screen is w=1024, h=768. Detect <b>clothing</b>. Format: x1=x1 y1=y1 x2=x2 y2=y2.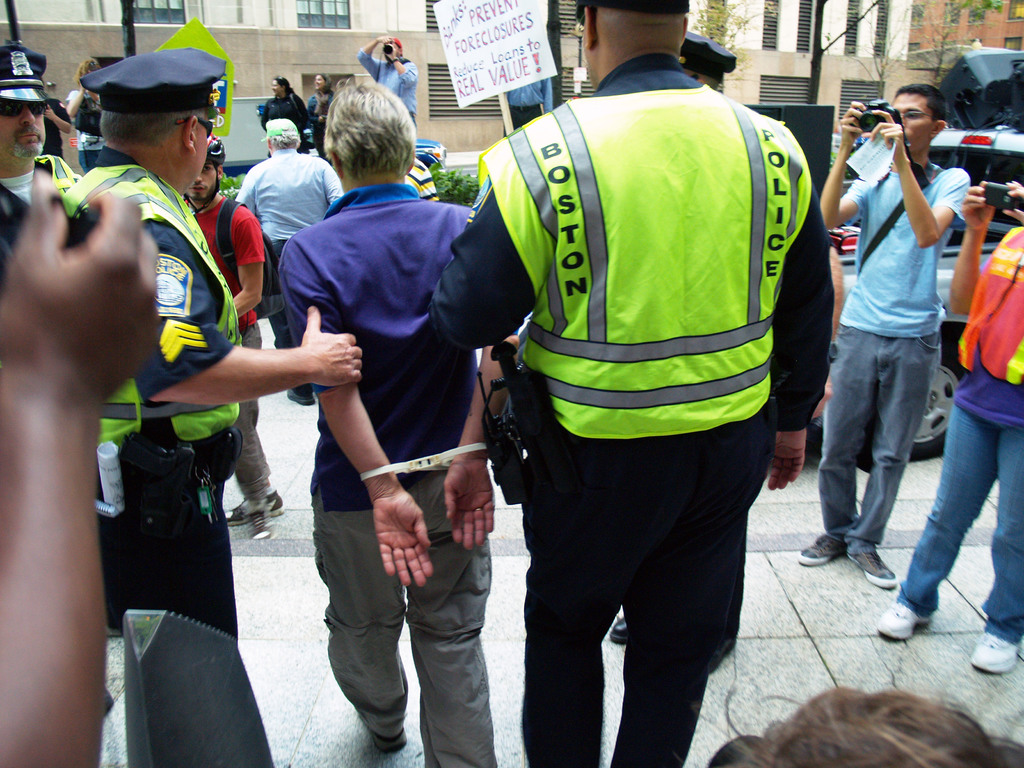
x1=358 y1=45 x2=420 y2=126.
